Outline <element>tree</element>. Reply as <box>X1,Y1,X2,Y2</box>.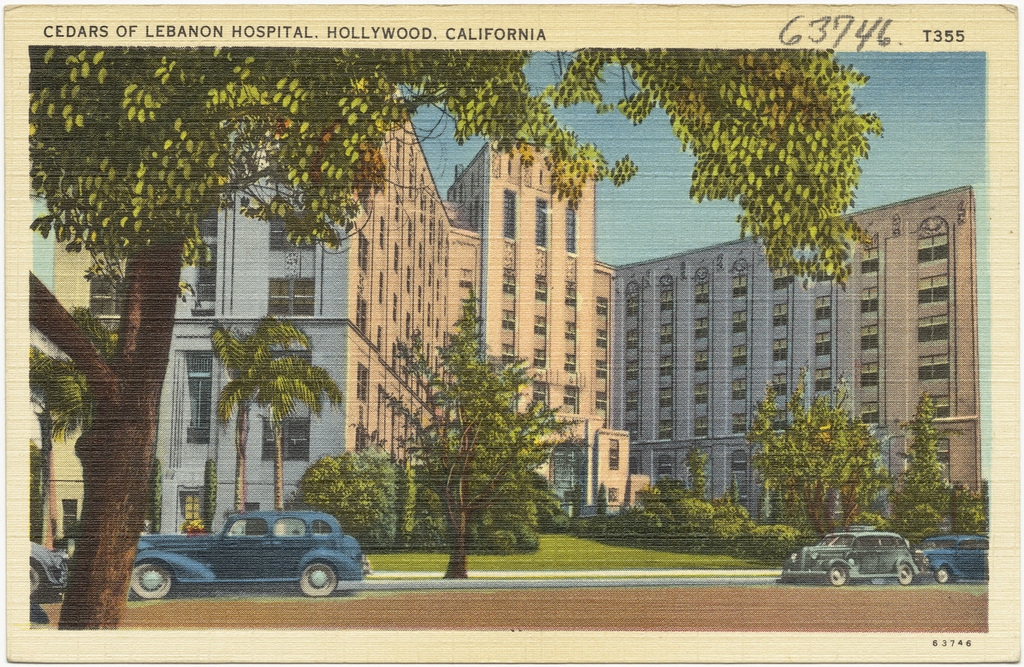
<box>375,286,588,565</box>.
